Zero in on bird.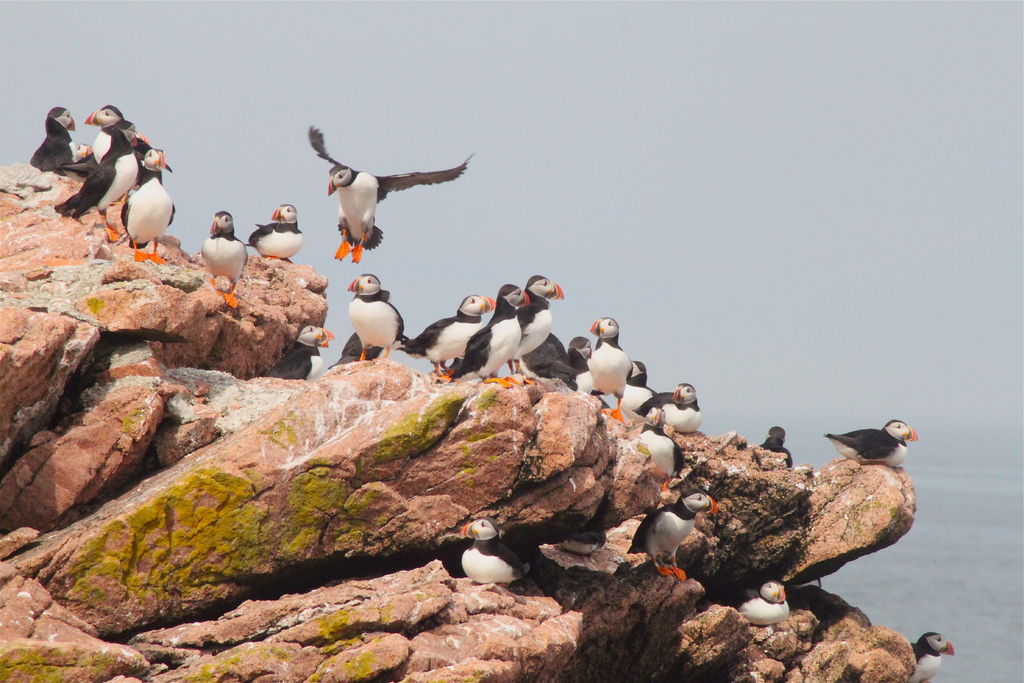
Zeroed in: Rect(563, 333, 599, 385).
